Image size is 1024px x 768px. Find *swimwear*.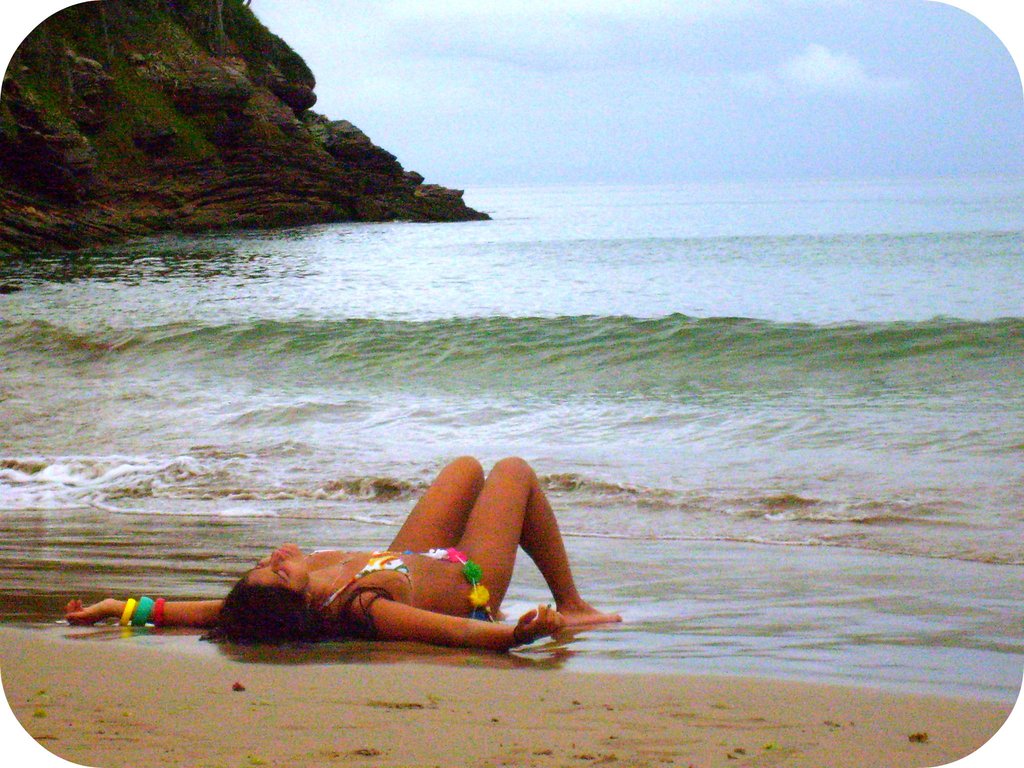
bbox=(425, 545, 495, 625).
